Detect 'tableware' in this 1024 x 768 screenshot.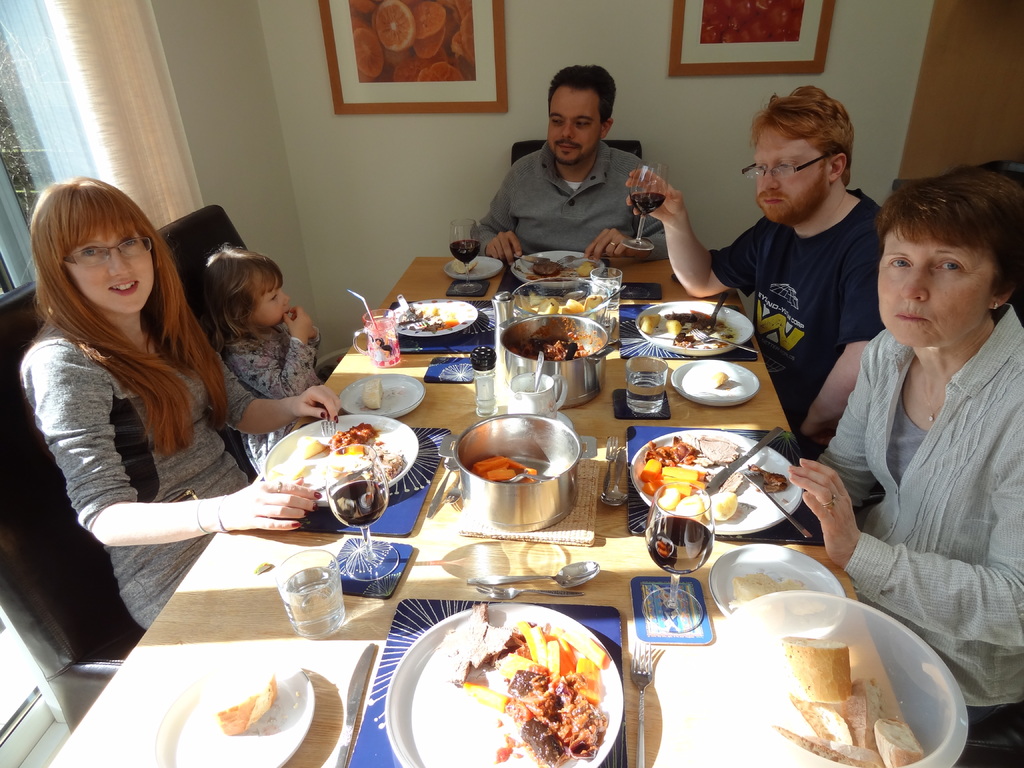
Detection: x1=333 y1=643 x2=375 y2=767.
